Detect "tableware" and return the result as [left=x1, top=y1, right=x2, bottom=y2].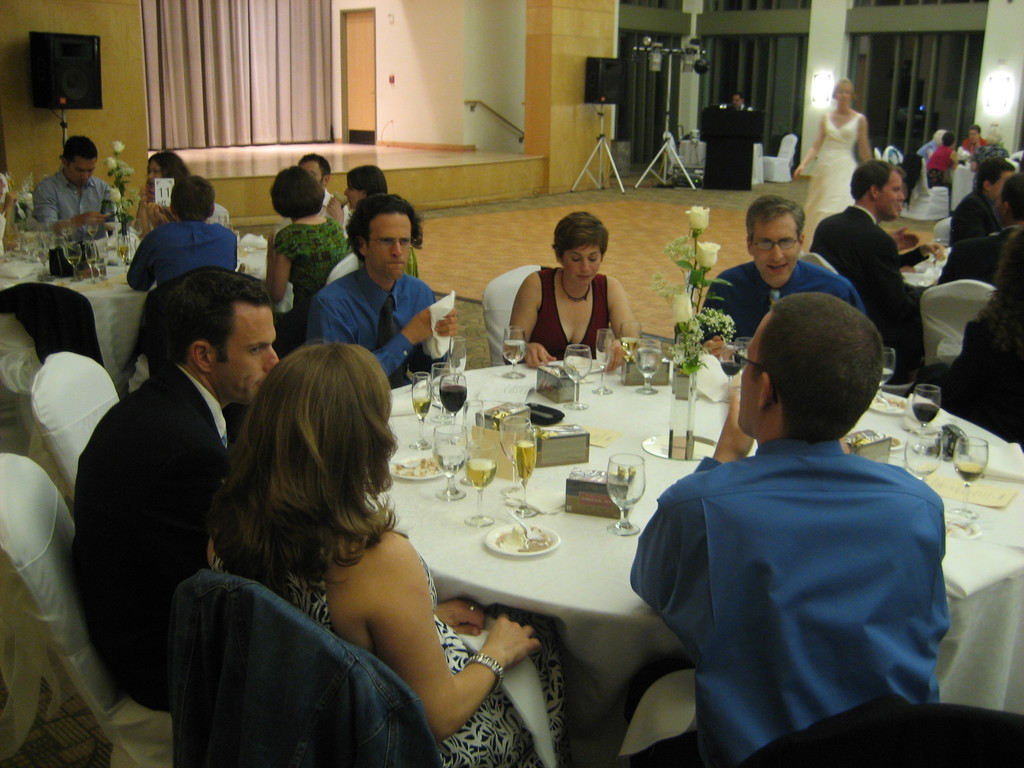
[left=904, top=424, right=940, bottom=481].
